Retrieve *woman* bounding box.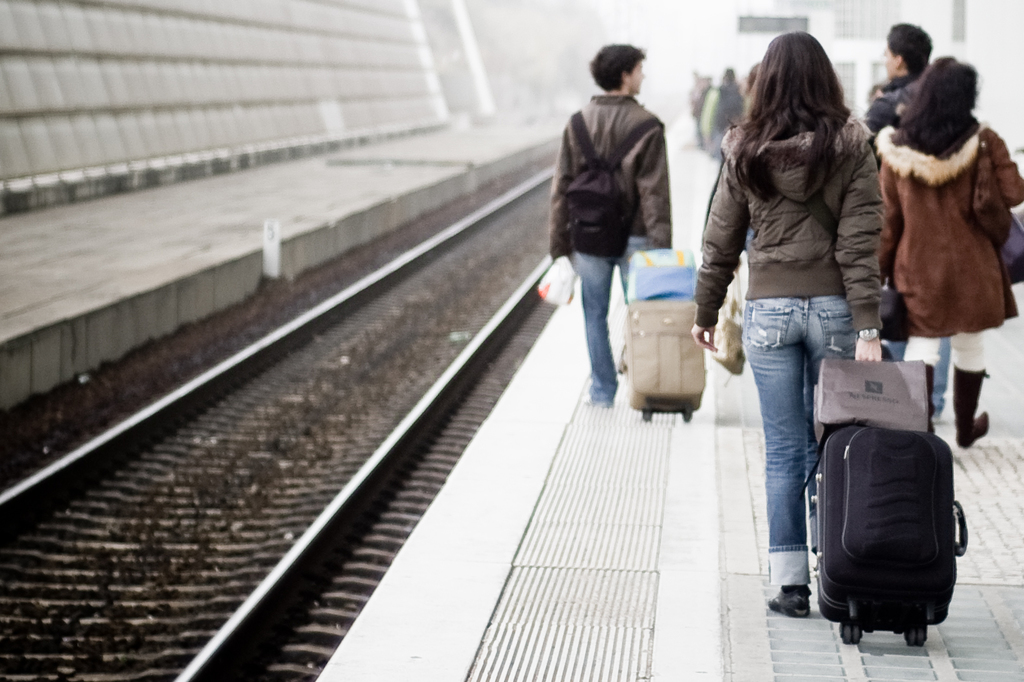
Bounding box: [left=549, top=41, right=672, bottom=406].
